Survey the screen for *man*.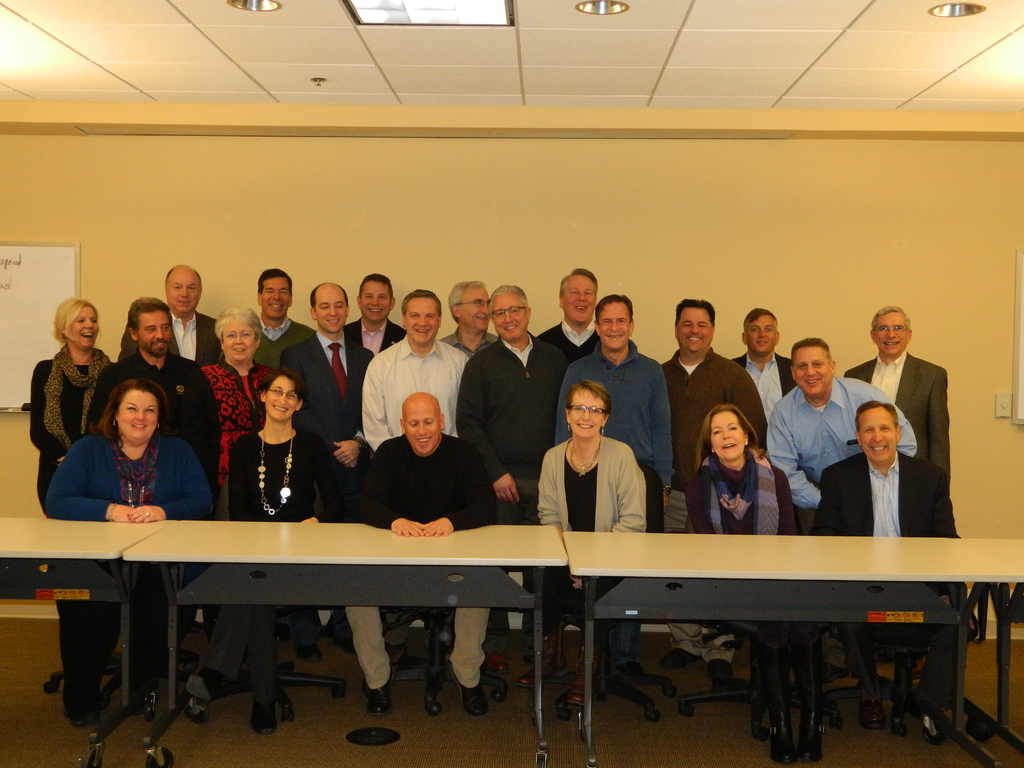
Survey found: (744,336,920,531).
